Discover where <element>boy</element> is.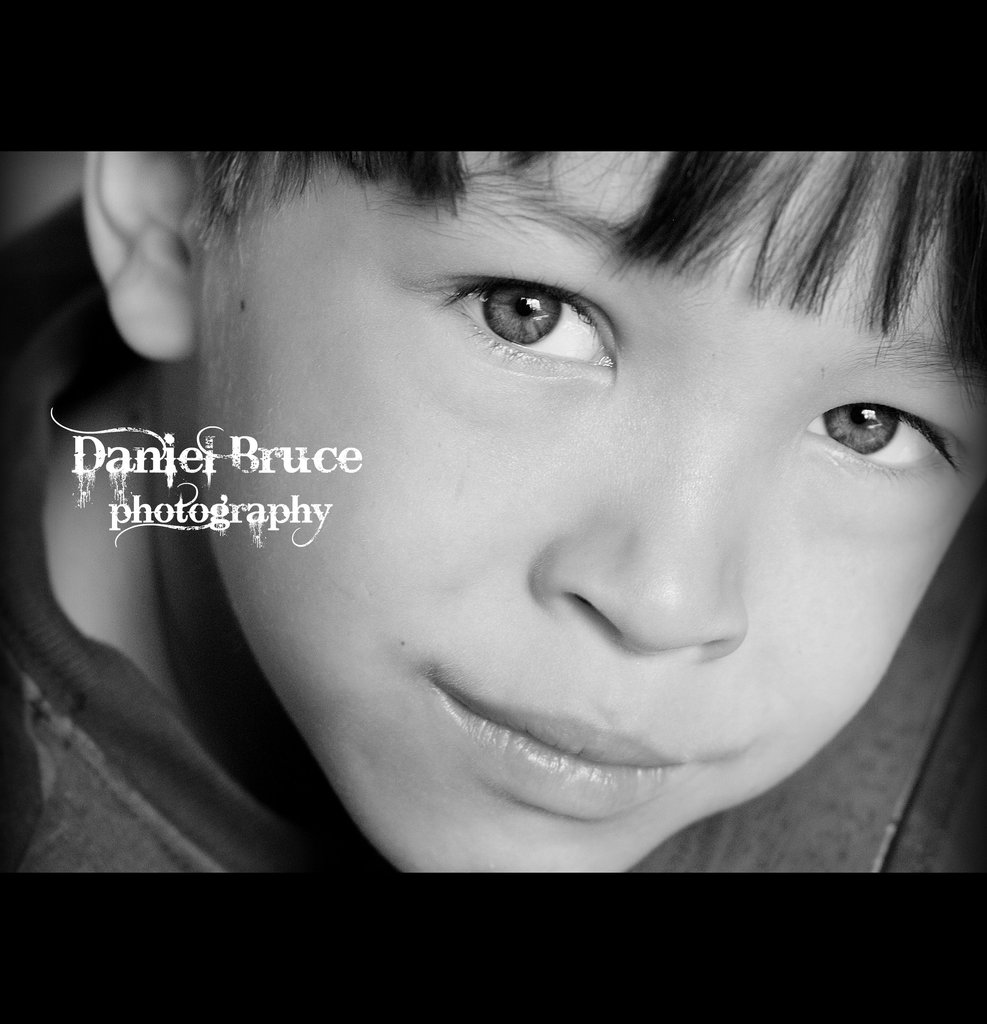
Discovered at BBox(0, 62, 986, 944).
